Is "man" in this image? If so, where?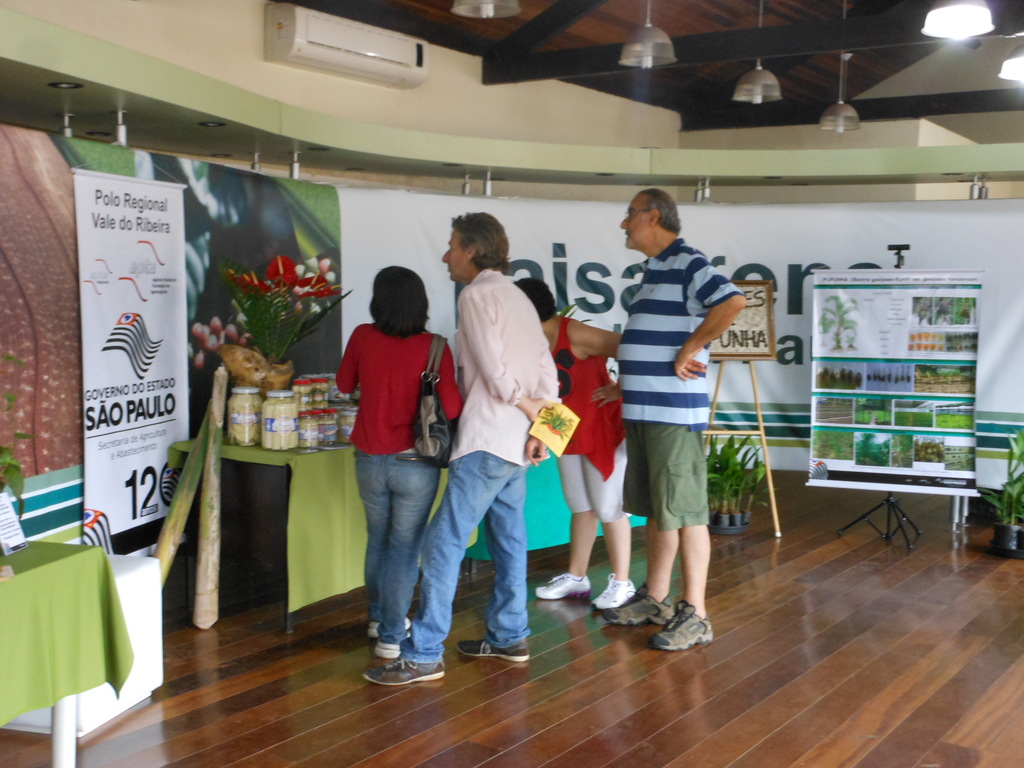
Yes, at BBox(593, 189, 746, 655).
